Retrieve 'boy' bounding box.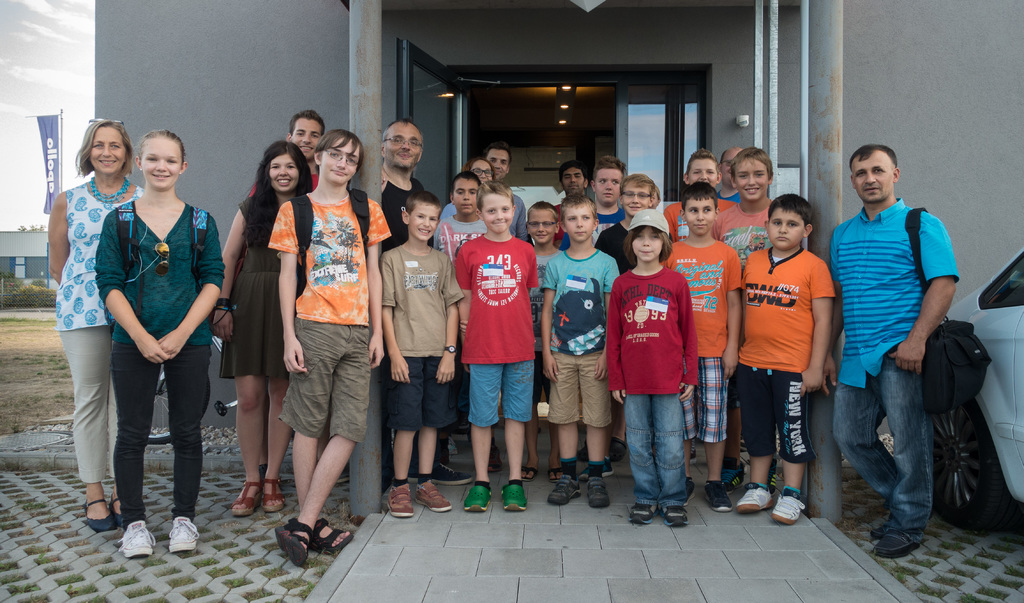
Bounding box: bbox=[541, 191, 619, 506].
